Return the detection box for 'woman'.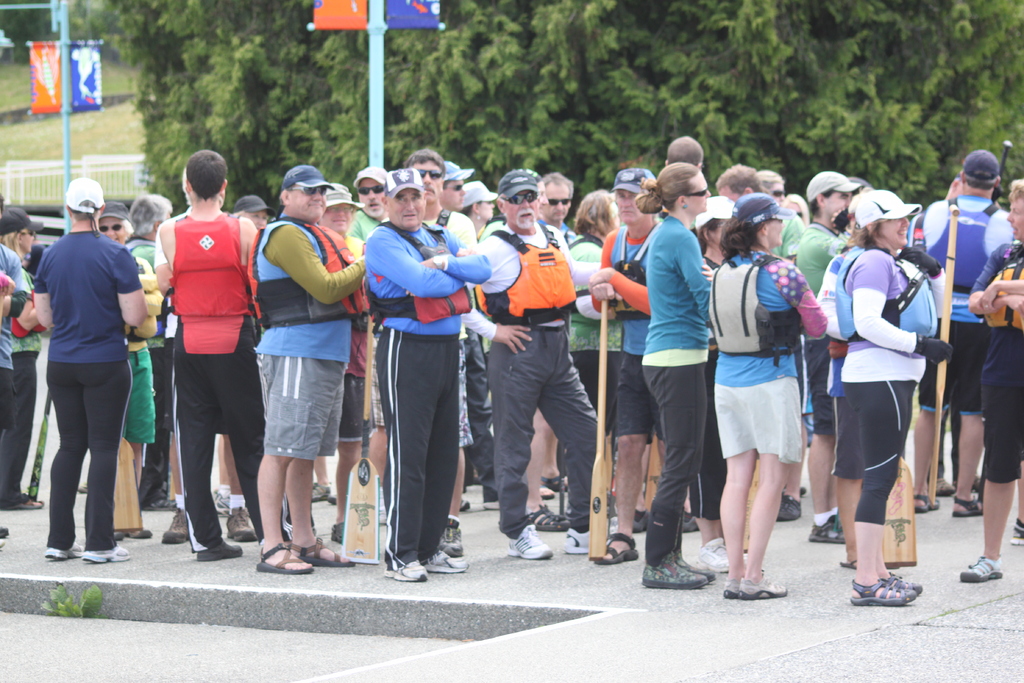
locate(0, 208, 43, 506).
